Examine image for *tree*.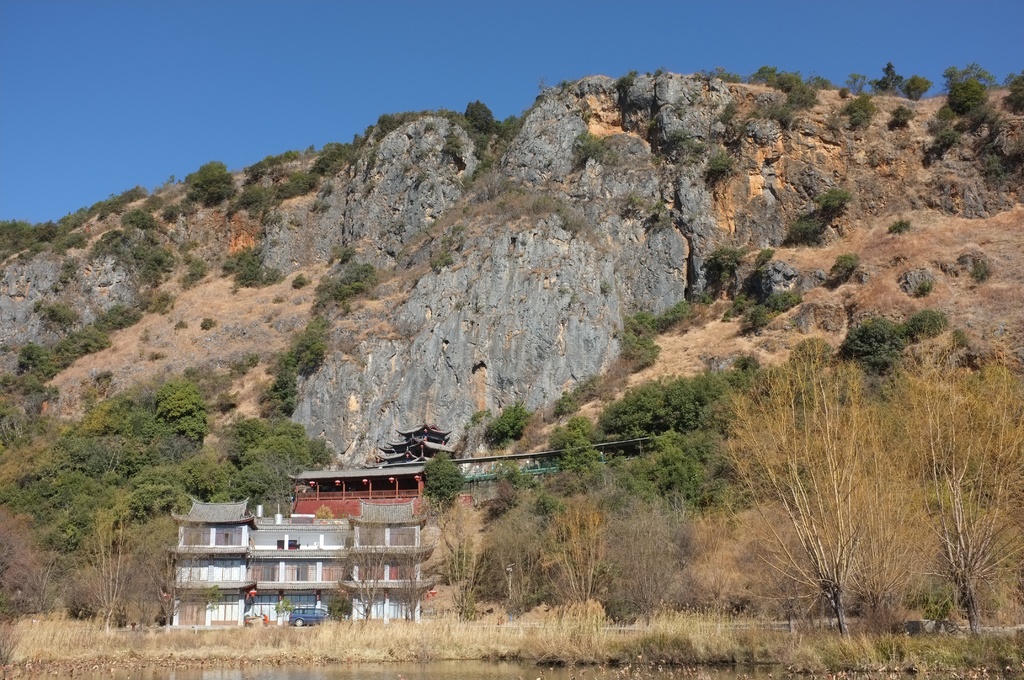
Examination result: Rect(828, 251, 861, 273).
